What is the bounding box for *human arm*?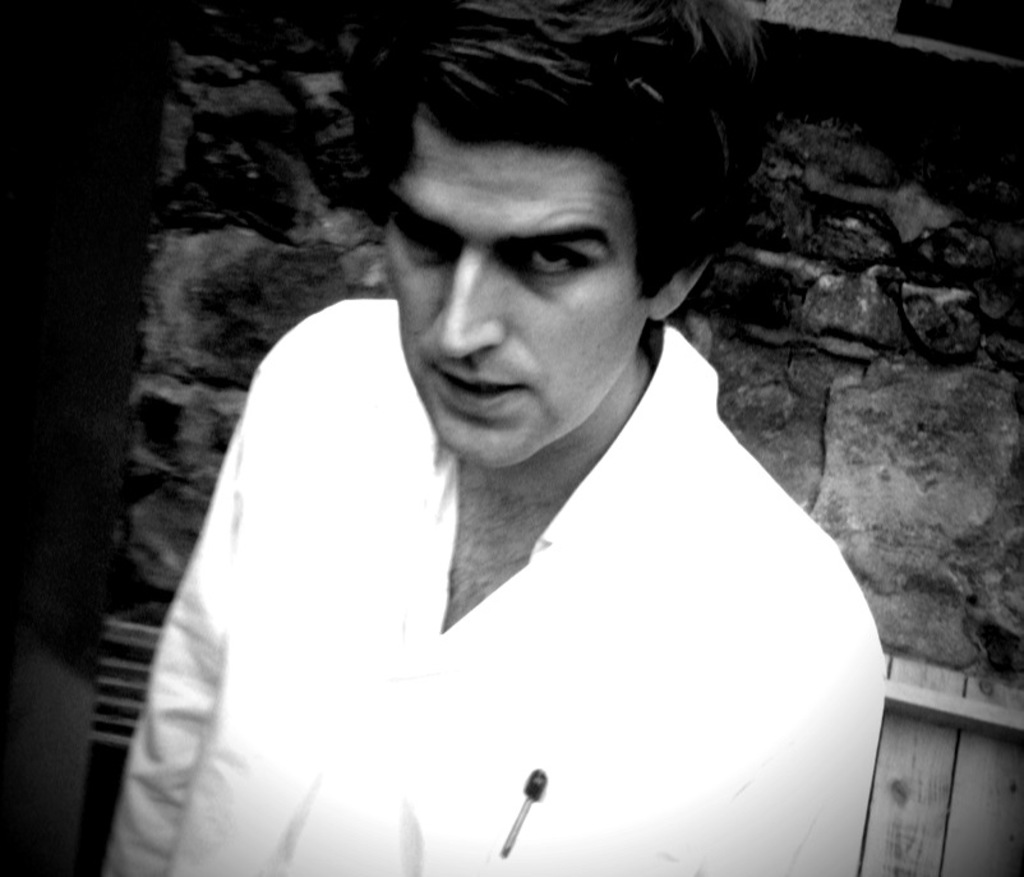
(101, 429, 239, 876).
